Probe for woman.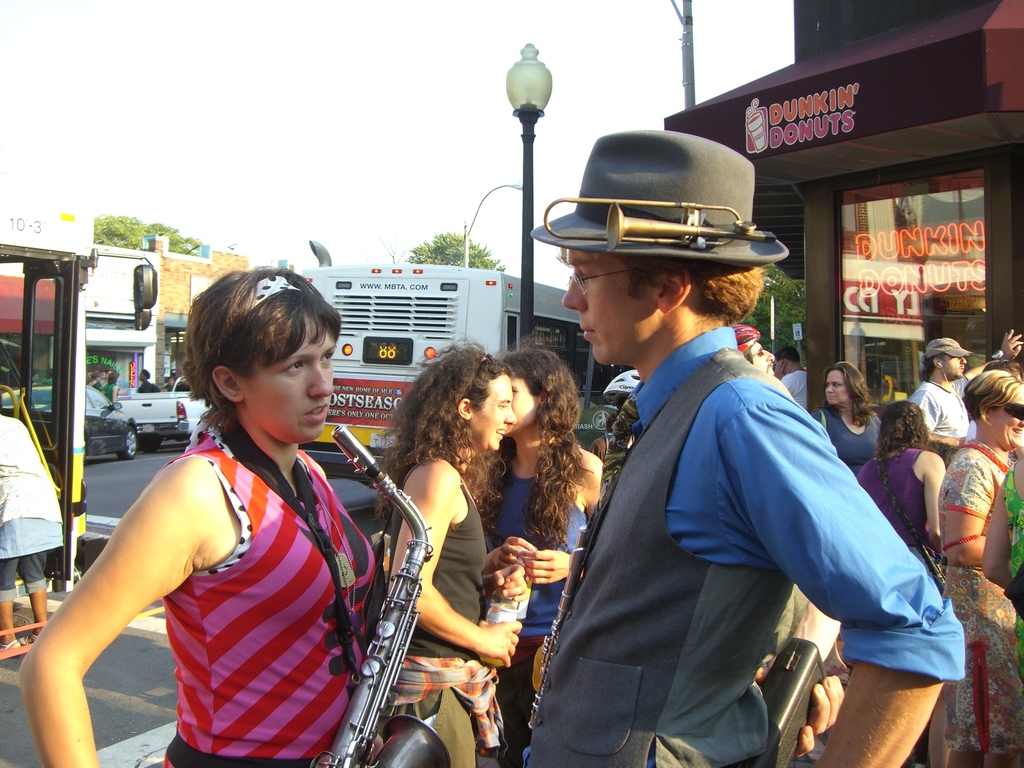
Probe result: bbox=[87, 367, 102, 393].
